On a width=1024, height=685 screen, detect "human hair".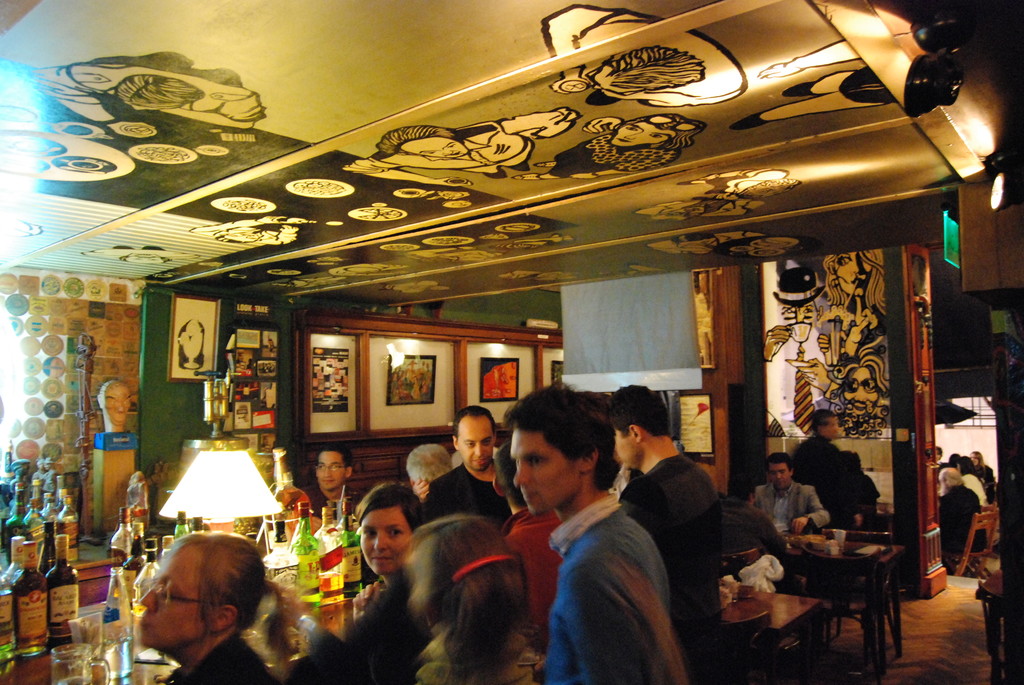
l=404, t=441, r=453, b=482.
